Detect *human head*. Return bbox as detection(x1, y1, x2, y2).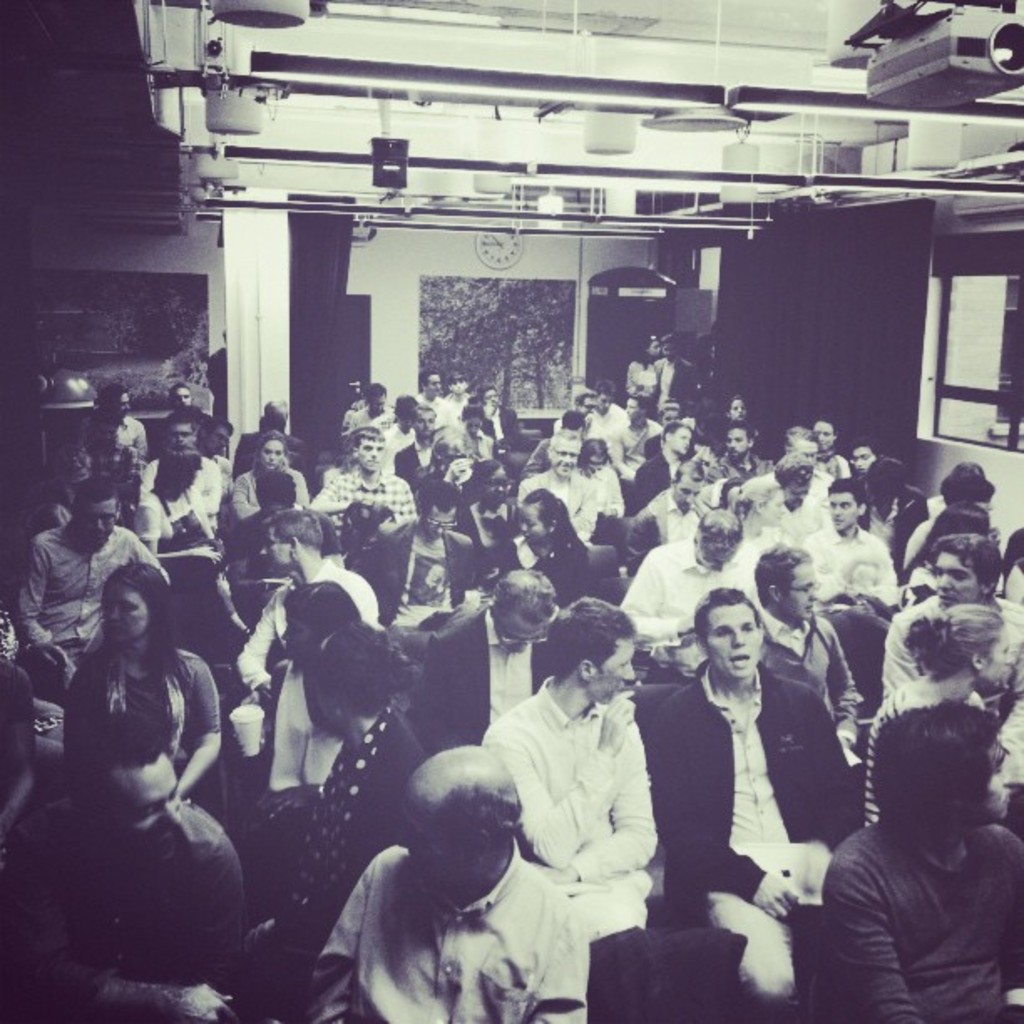
detection(422, 373, 443, 395).
